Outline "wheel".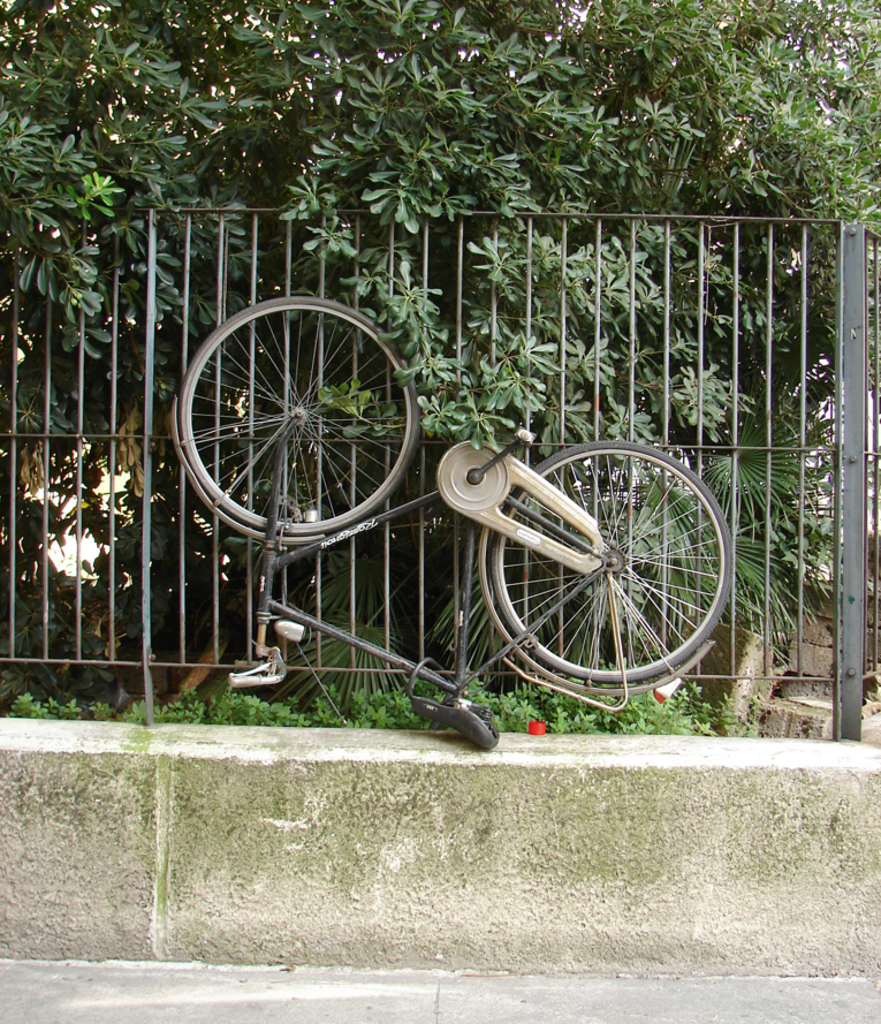
Outline: <region>498, 440, 736, 677</region>.
